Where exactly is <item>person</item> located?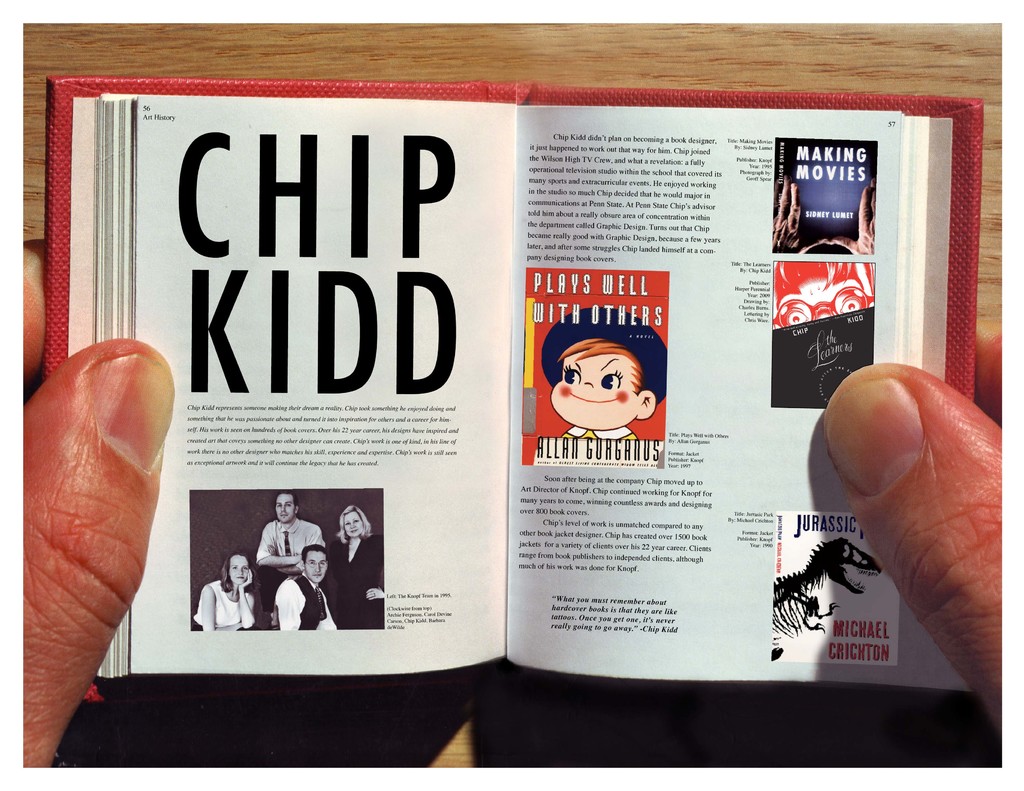
Its bounding box is (left=323, top=506, right=387, bottom=631).
